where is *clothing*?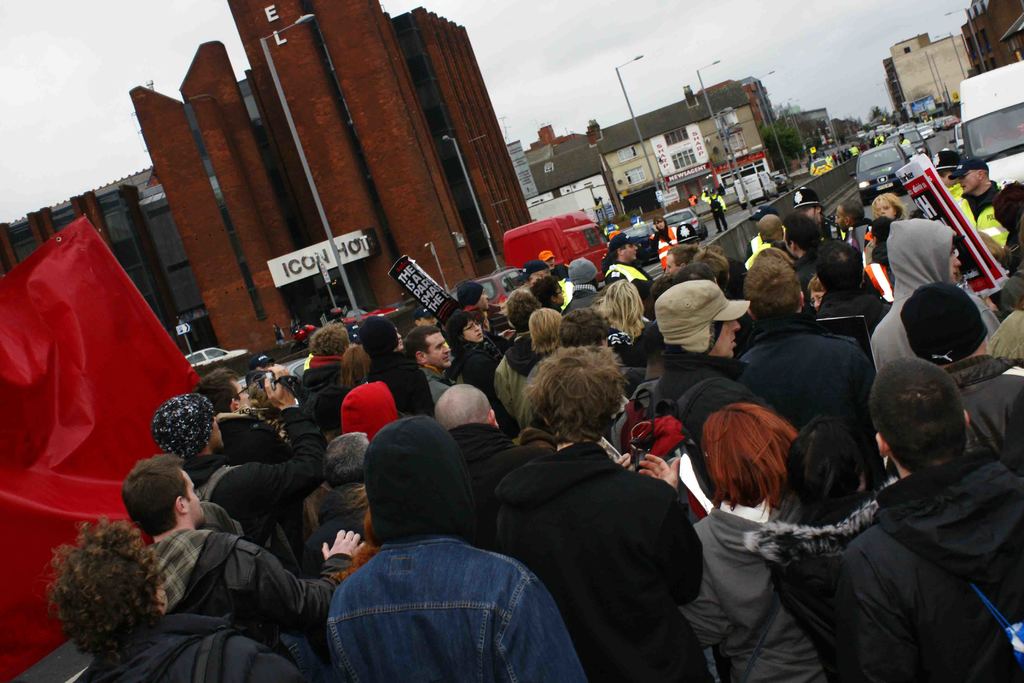
<region>303, 354, 346, 390</region>.
